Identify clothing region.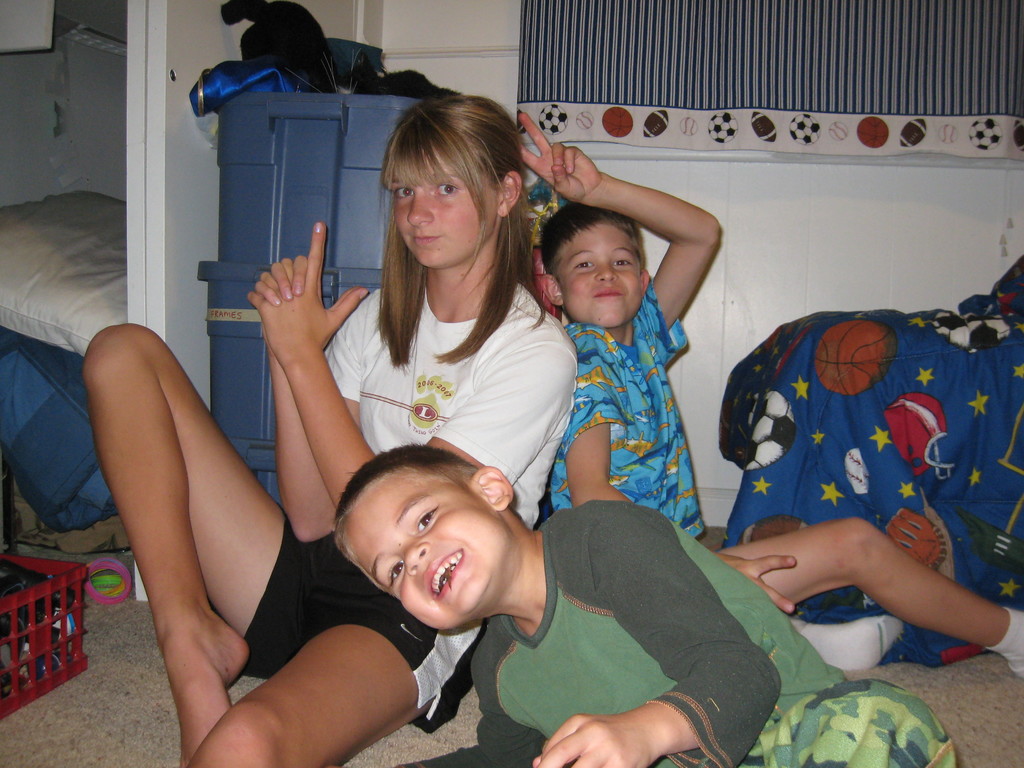
Region: [left=236, top=269, right=585, bottom=732].
